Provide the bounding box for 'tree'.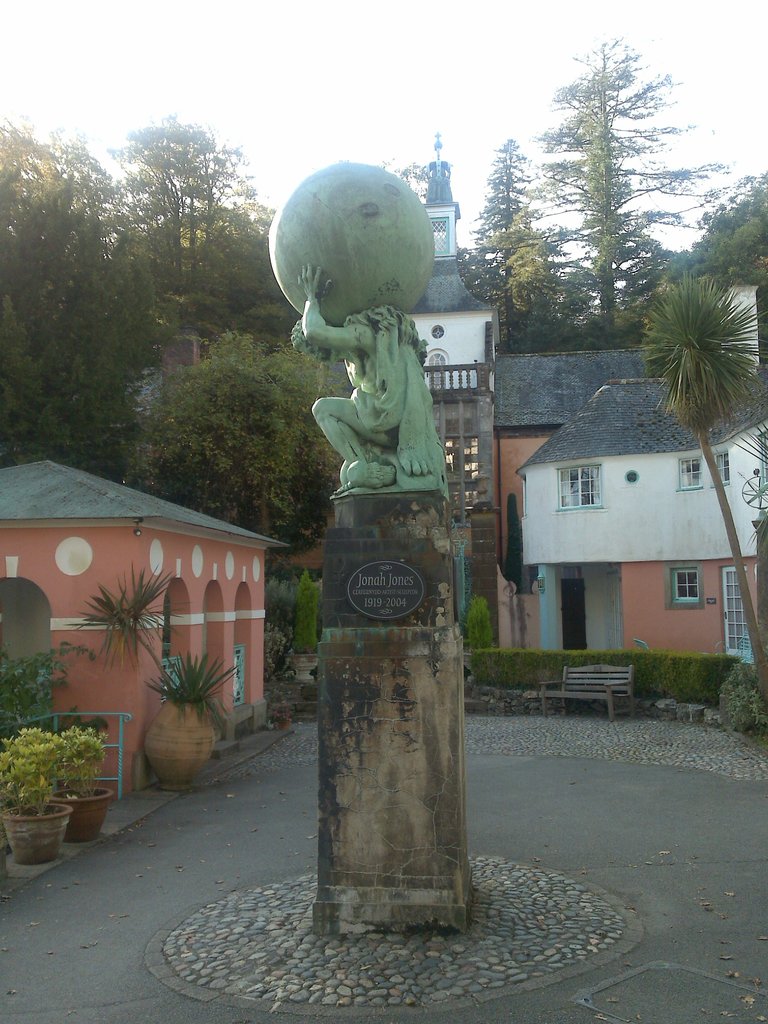
box=[623, 268, 767, 721].
